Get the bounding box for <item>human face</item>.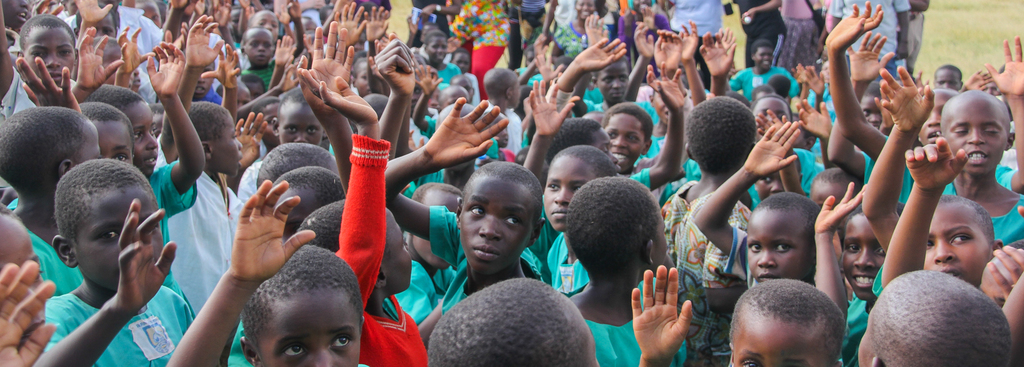
x1=452, y1=55, x2=473, y2=74.
